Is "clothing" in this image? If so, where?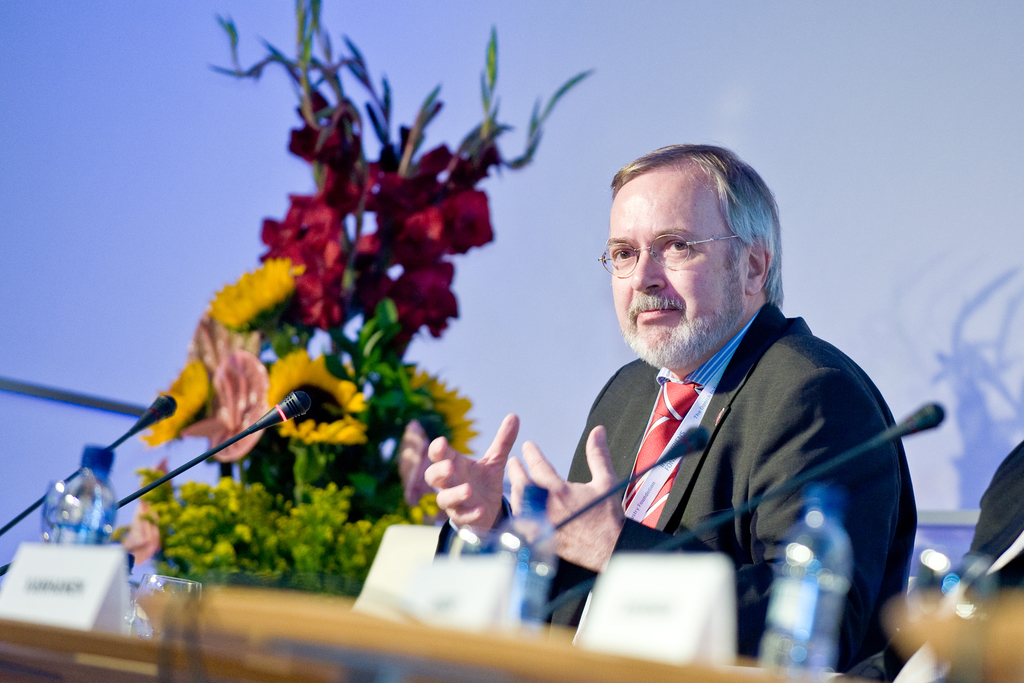
Yes, at detection(518, 270, 920, 647).
